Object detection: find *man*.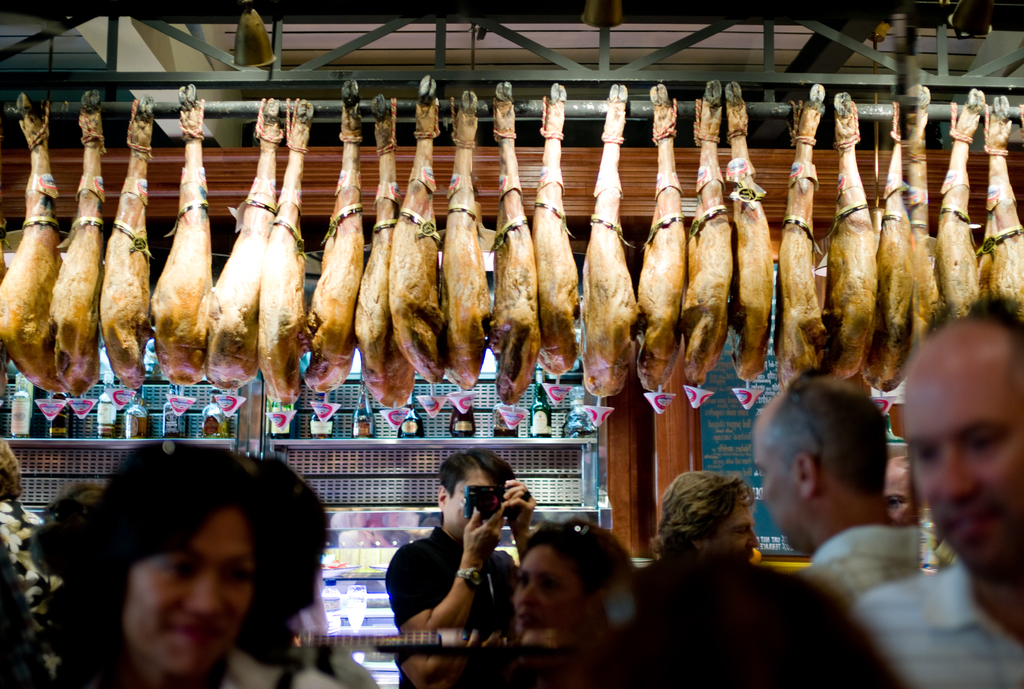
select_region(845, 295, 1023, 688).
